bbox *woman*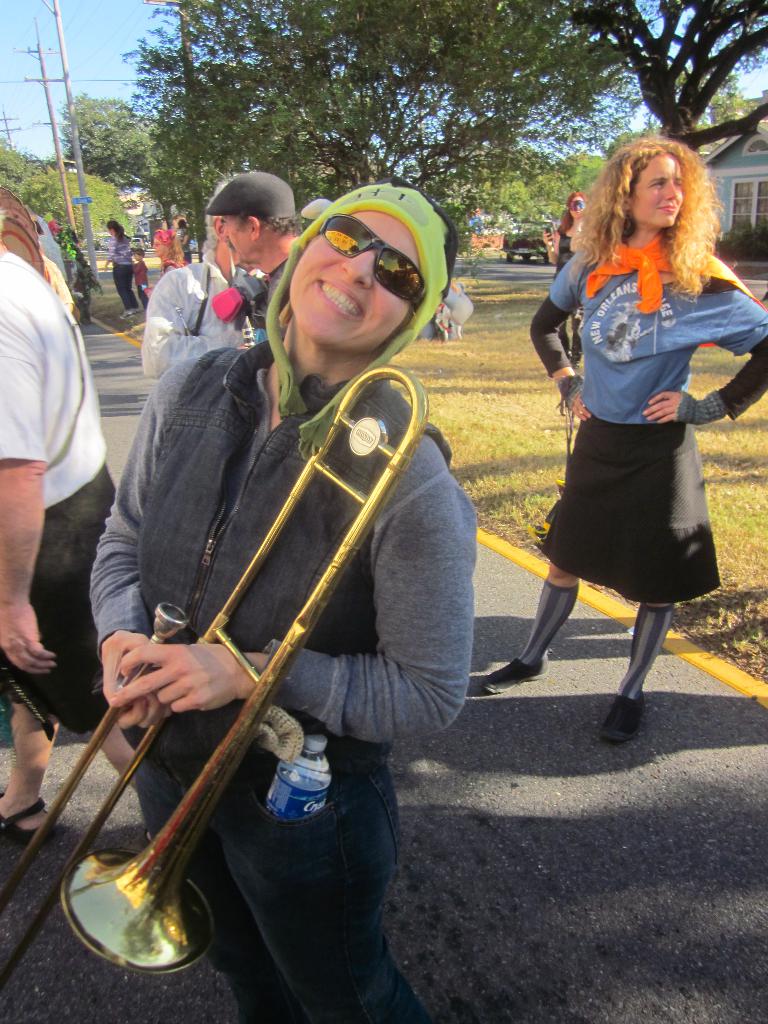
(left=544, top=193, right=586, bottom=368)
